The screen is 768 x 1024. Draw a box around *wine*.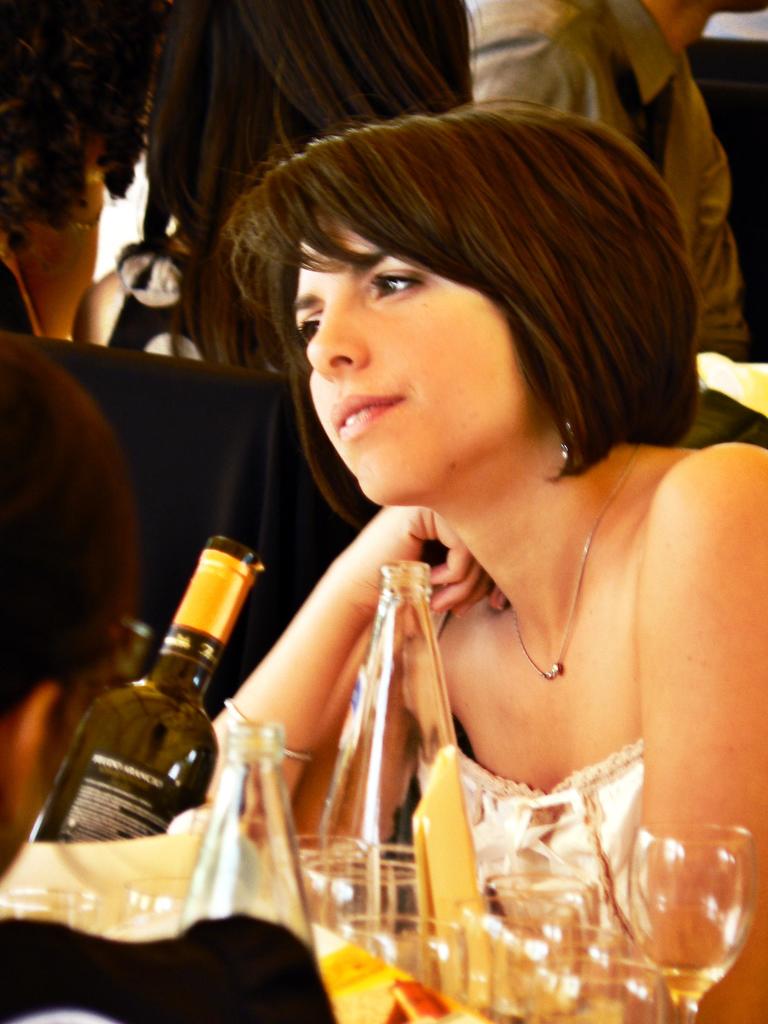
x1=52, y1=545, x2=240, y2=925.
